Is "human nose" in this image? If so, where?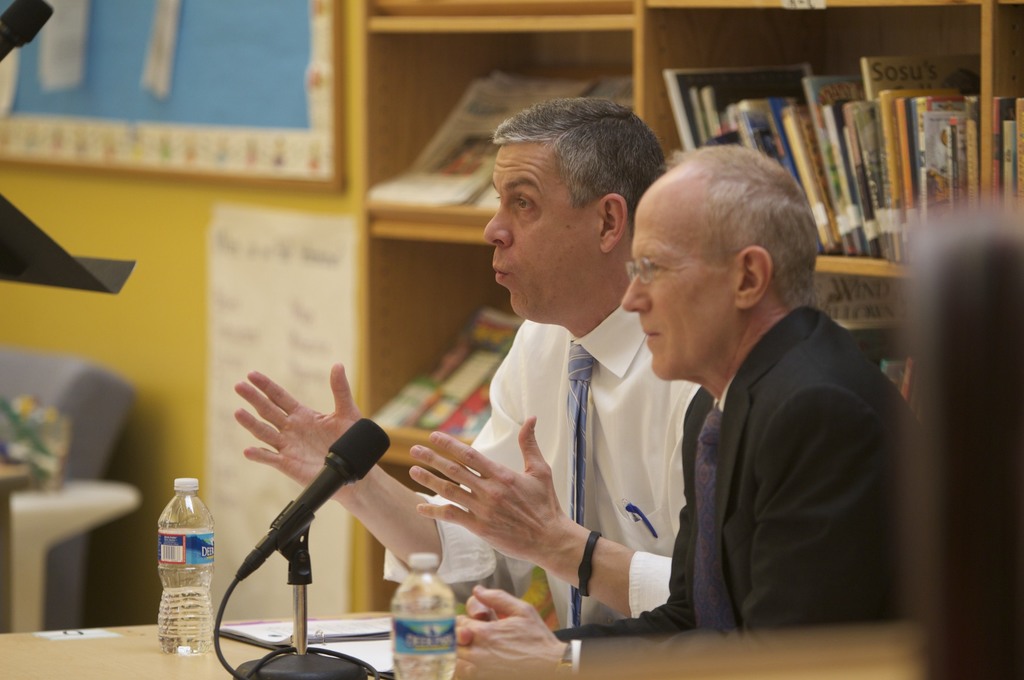
Yes, at crop(620, 274, 647, 315).
